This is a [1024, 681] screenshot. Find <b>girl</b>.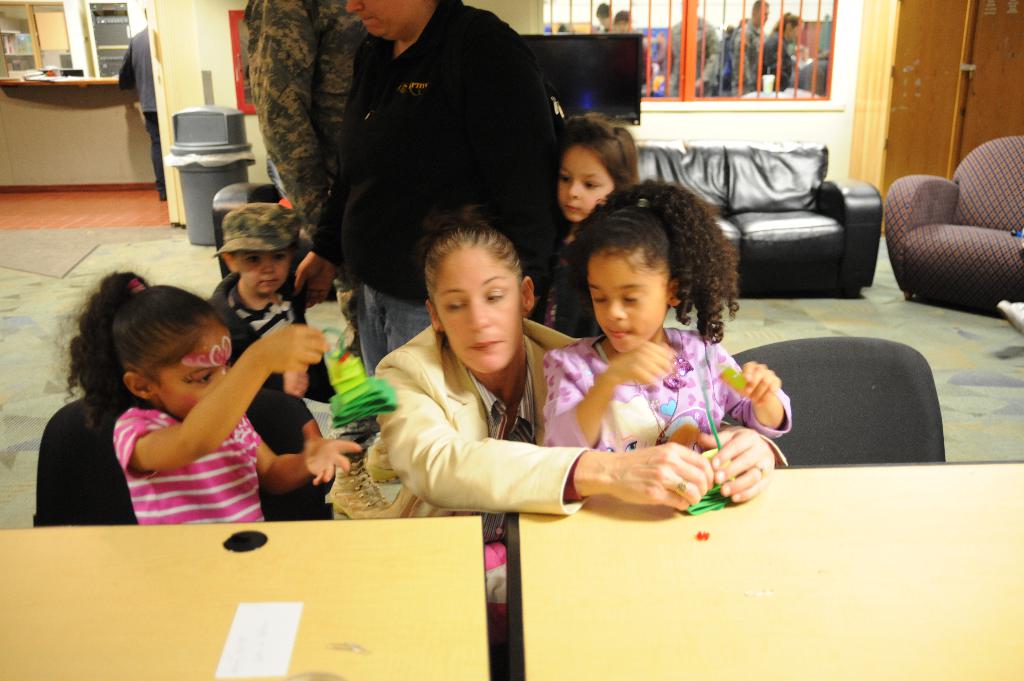
Bounding box: [left=535, top=172, right=790, bottom=456].
